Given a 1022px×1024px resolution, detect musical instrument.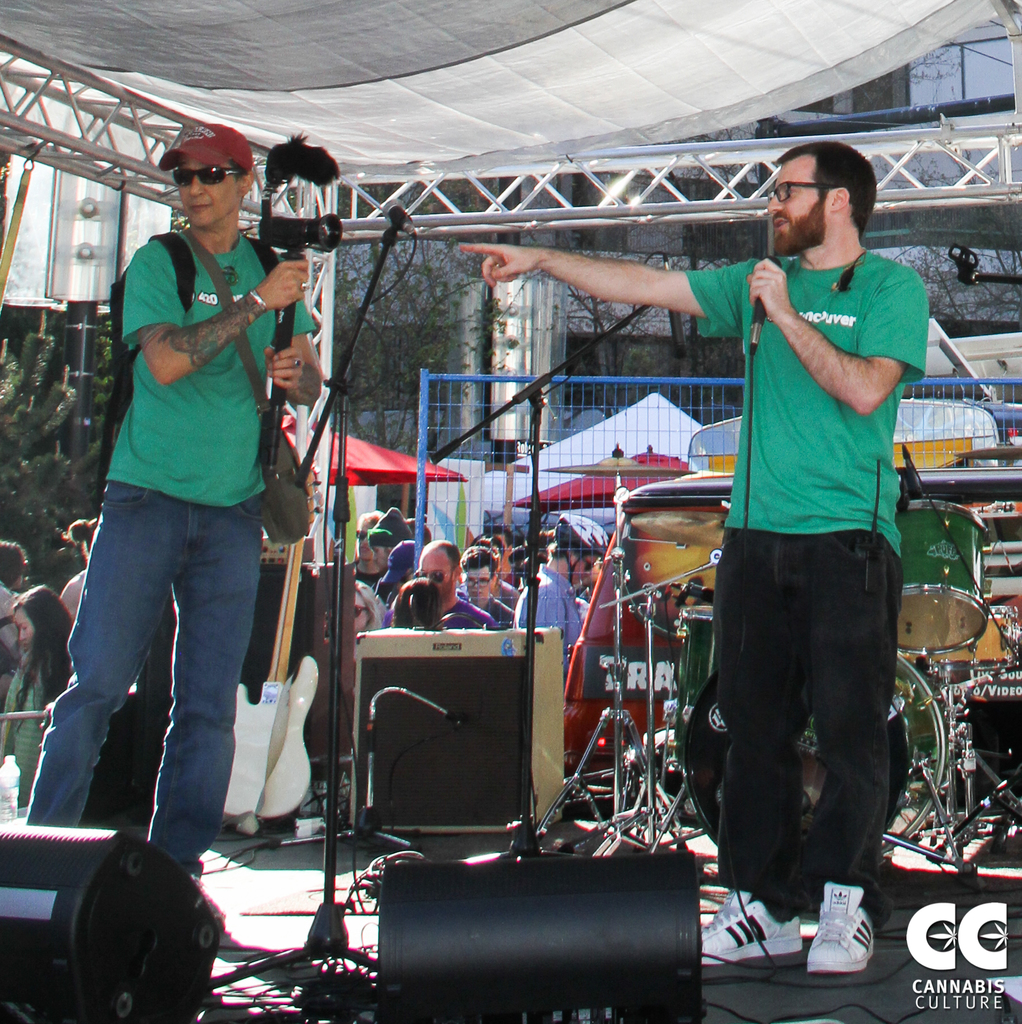
box(505, 455, 1021, 921).
